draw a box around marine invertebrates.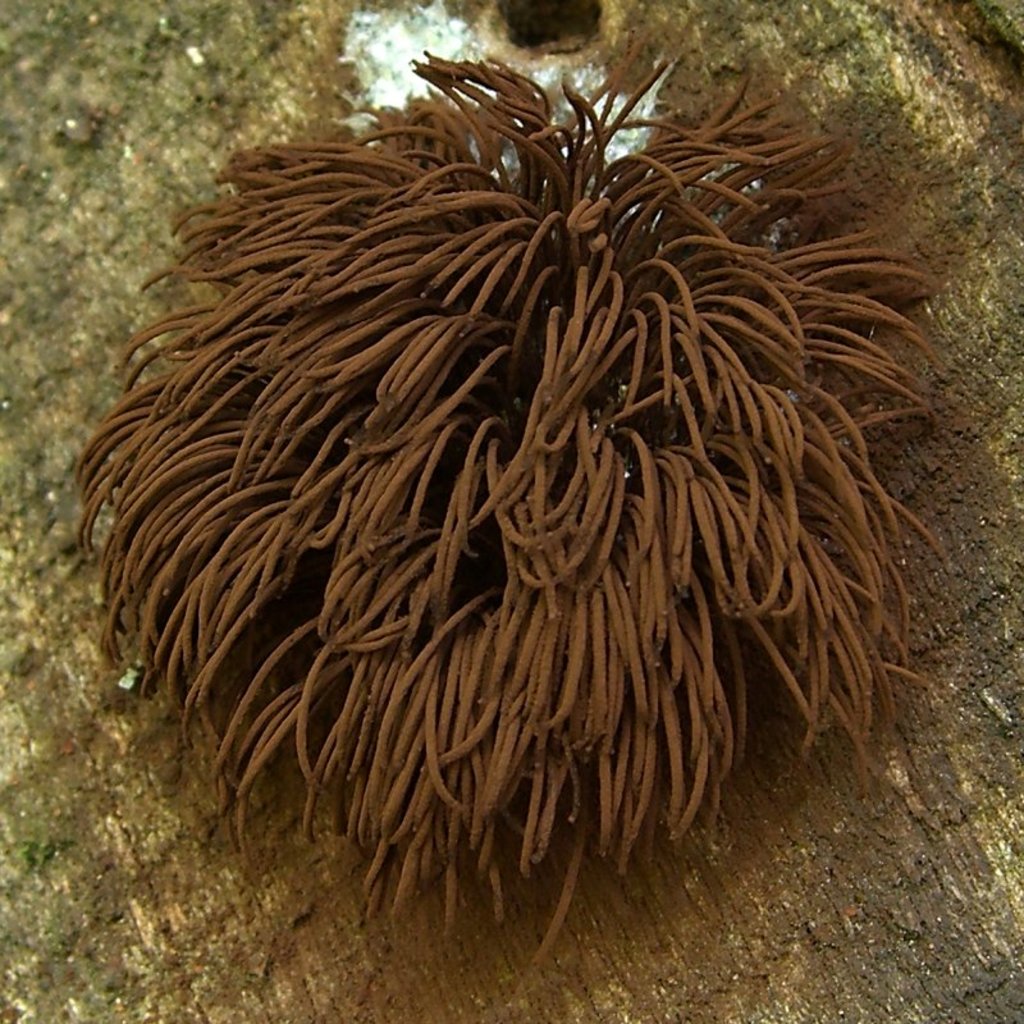
97,37,931,955.
